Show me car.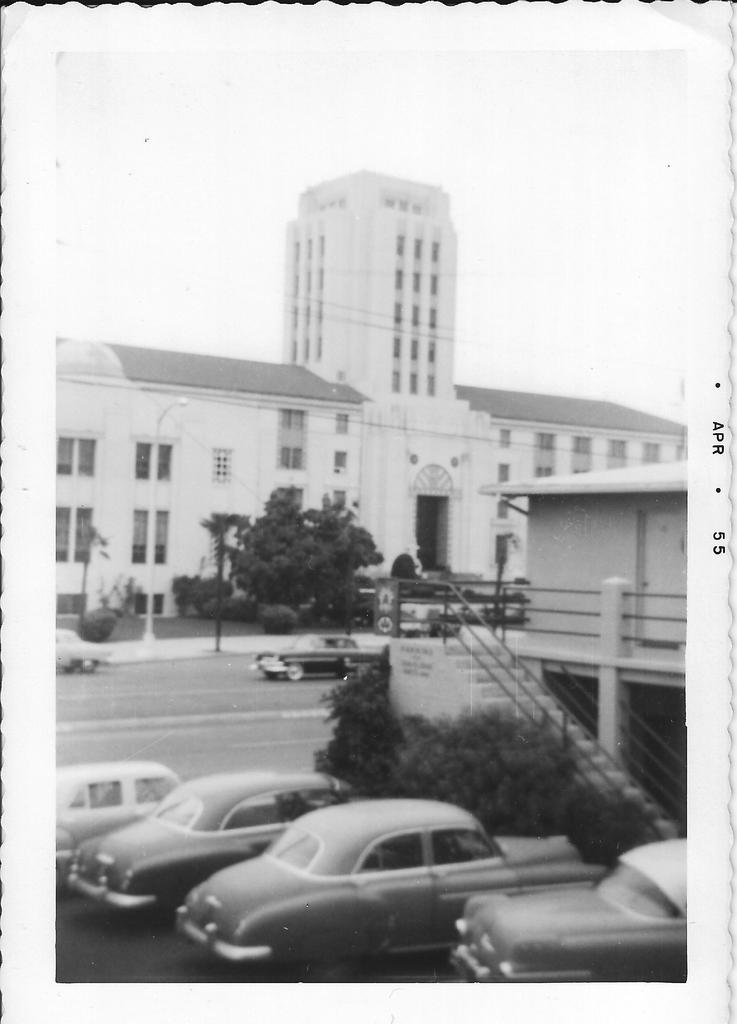
car is here: <bbox>451, 831, 705, 981</bbox>.
